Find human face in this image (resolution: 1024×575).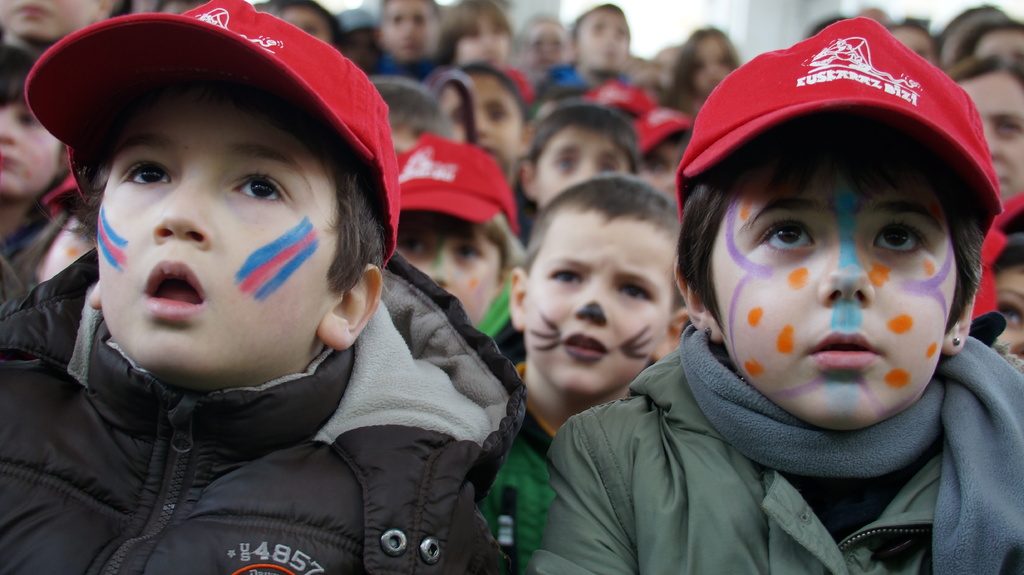
BBox(0, 0, 106, 48).
